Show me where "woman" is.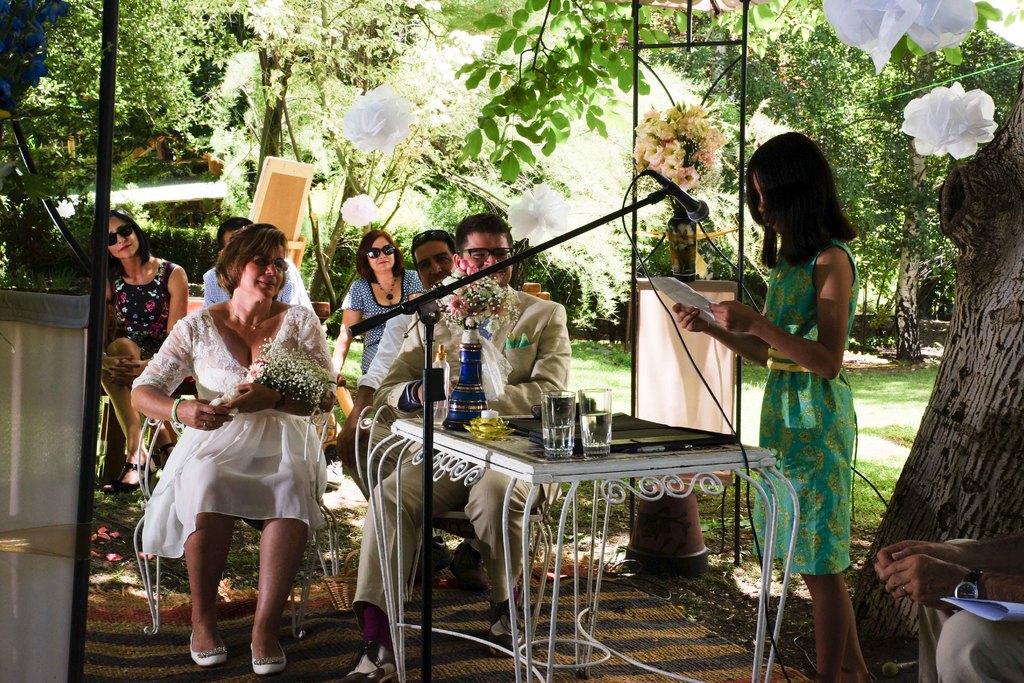
"woman" is at [x1=94, y1=204, x2=187, y2=492].
